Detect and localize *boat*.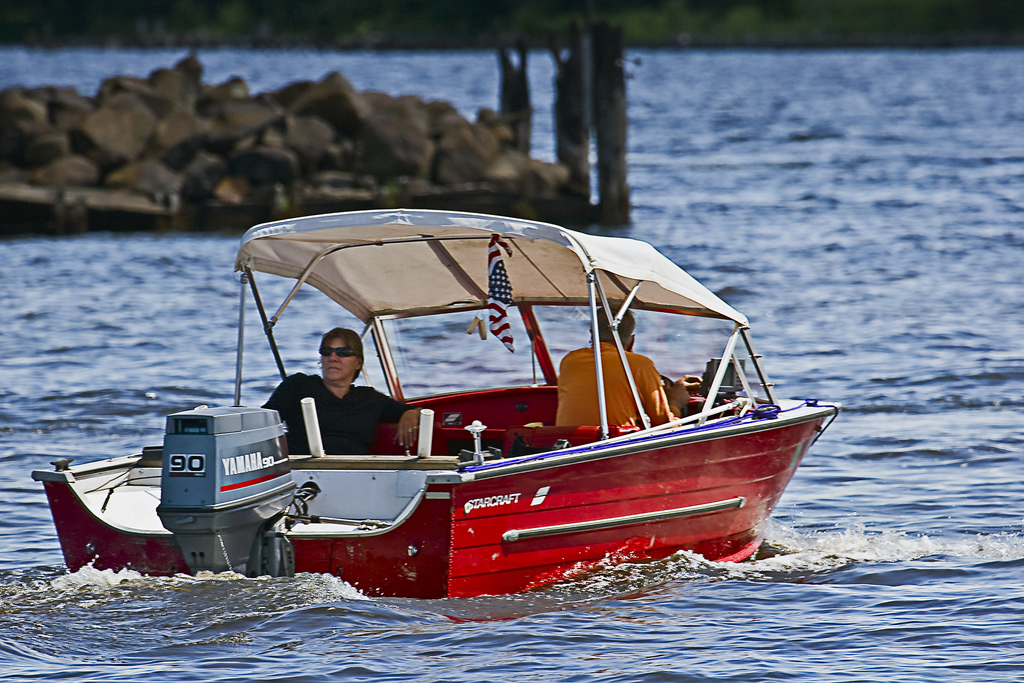
Localized at left=79, top=201, right=886, bottom=597.
